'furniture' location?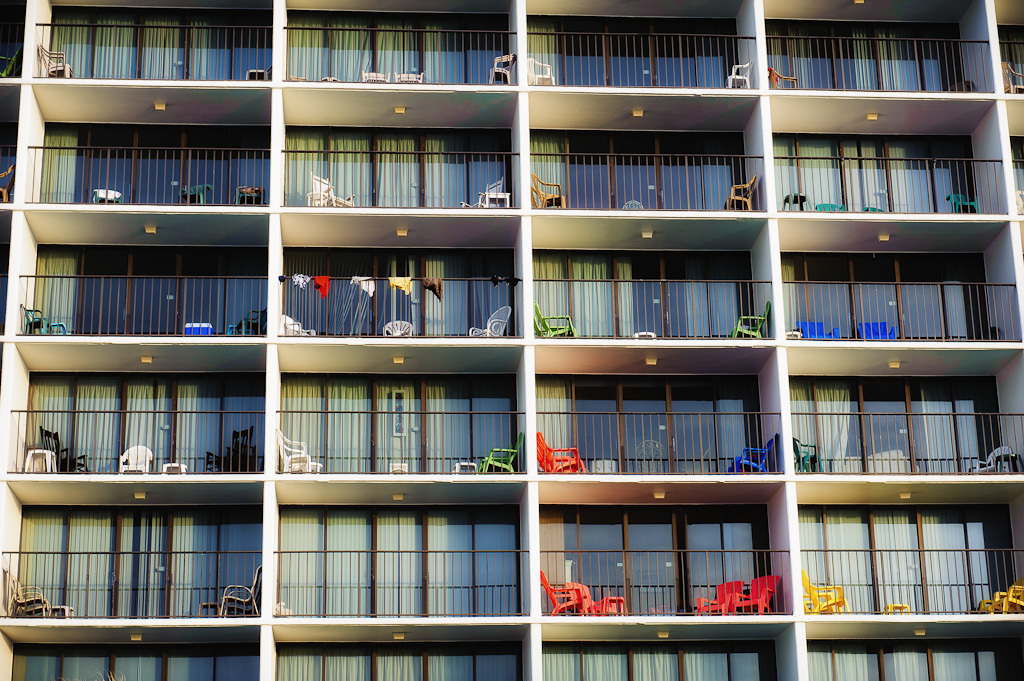
crop(276, 315, 314, 336)
